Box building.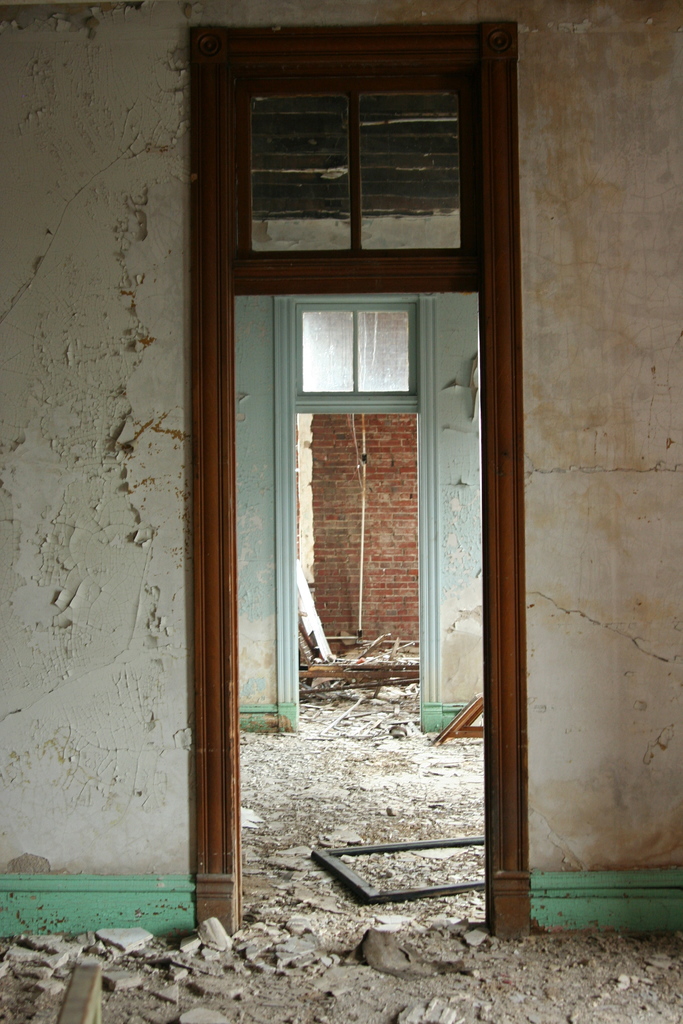
[x1=0, y1=0, x2=682, y2=1023].
